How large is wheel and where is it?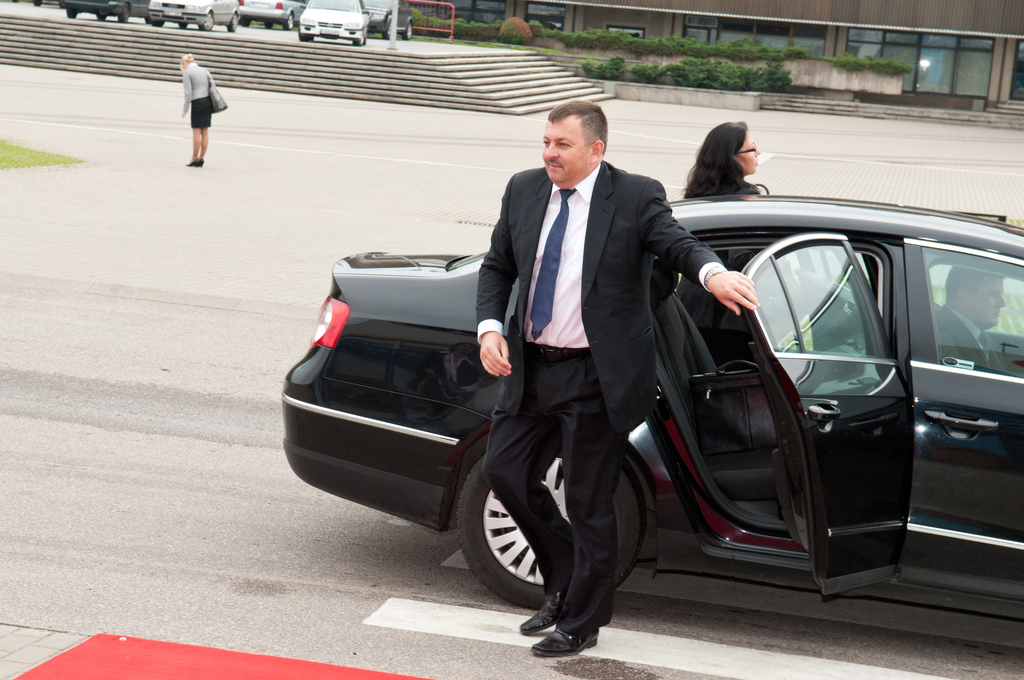
Bounding box: left=470, top=435, right=634, bottom=629.
